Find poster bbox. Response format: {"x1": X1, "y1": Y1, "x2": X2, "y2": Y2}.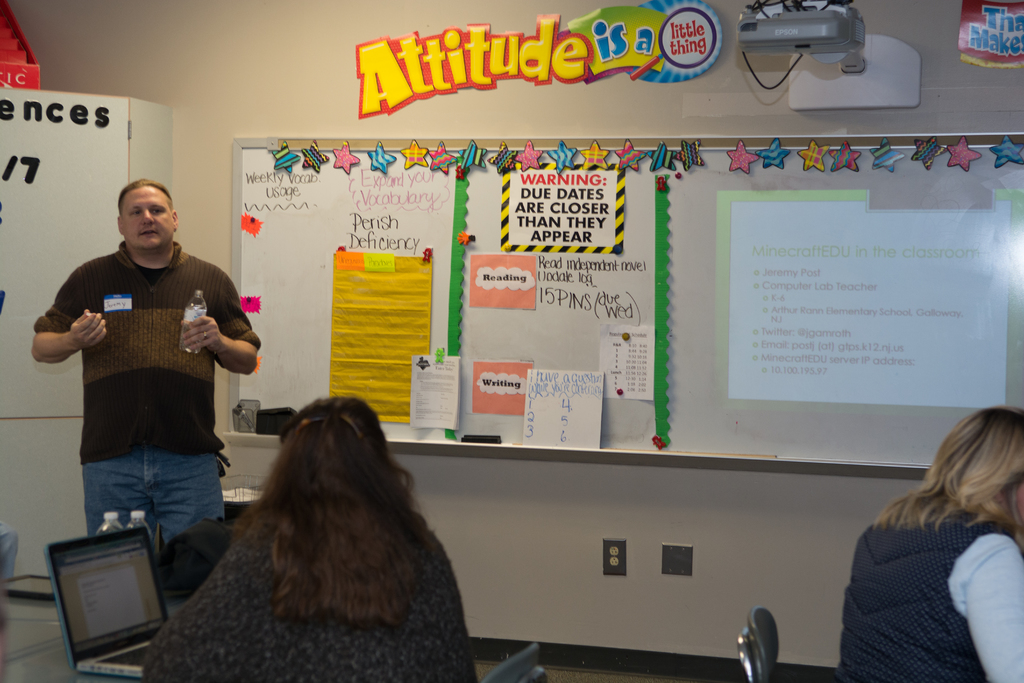
{"x1": 326, "y1": 247, "x2": 435, "y2": 422}.
